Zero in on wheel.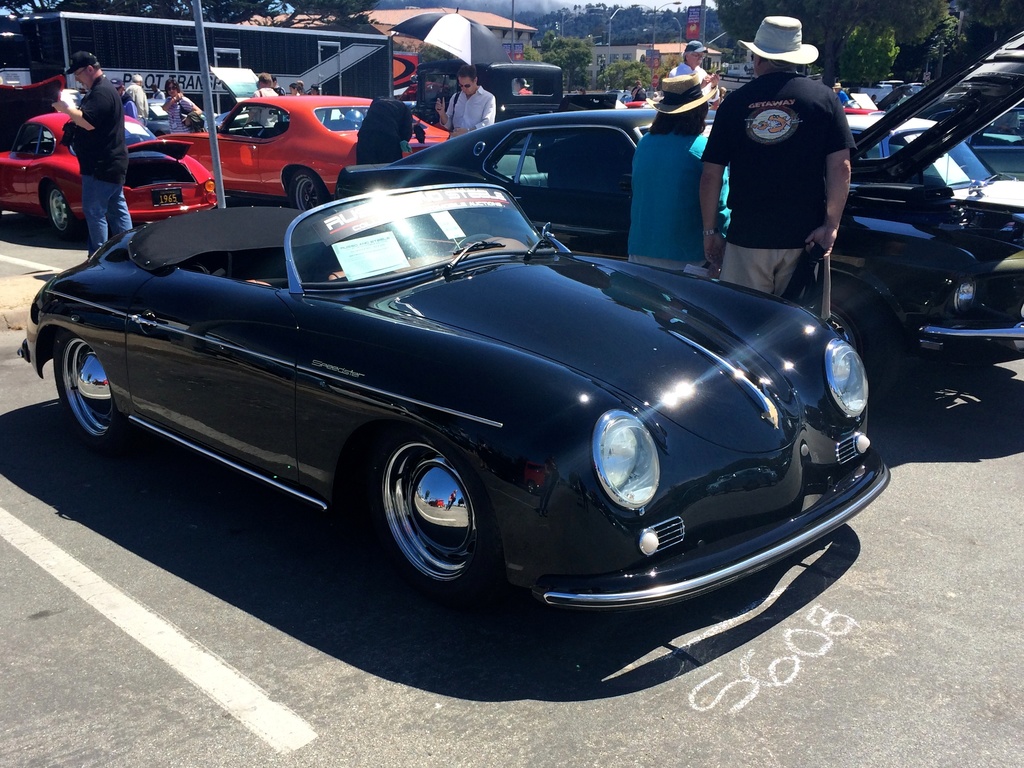
Zeroed in: pyautogui.locateOnScreen(792, 280, 880, 383).
